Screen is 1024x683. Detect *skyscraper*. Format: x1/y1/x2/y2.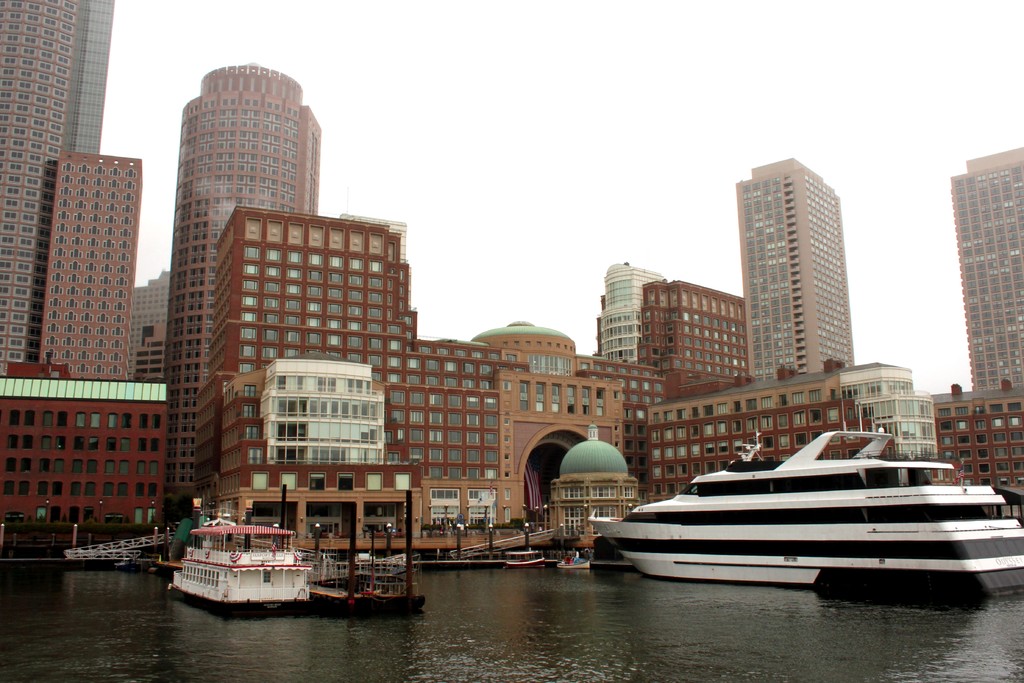
0/0/122/386.
